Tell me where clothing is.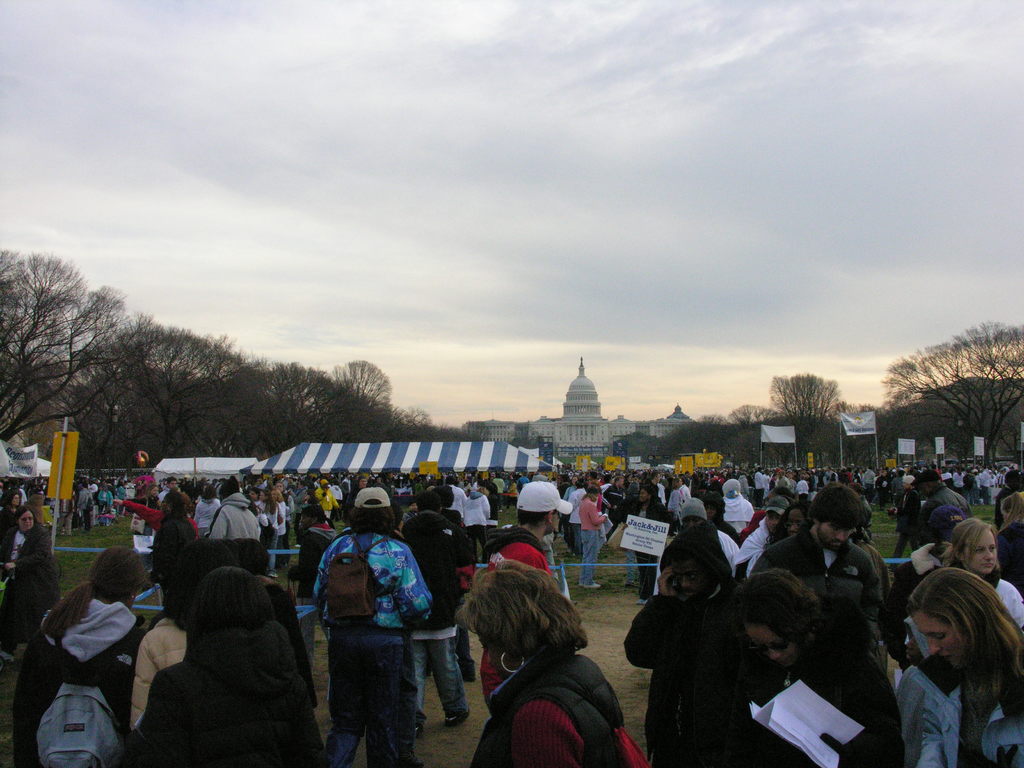
clothing is at 883:542:940:668.
